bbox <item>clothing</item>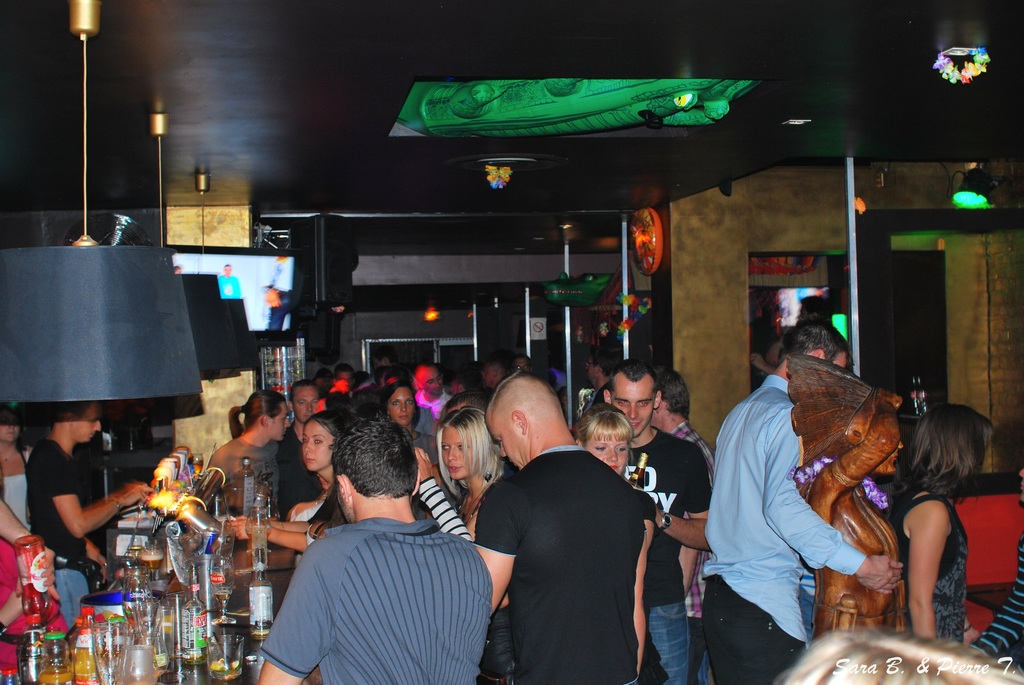
19/443/93/629
